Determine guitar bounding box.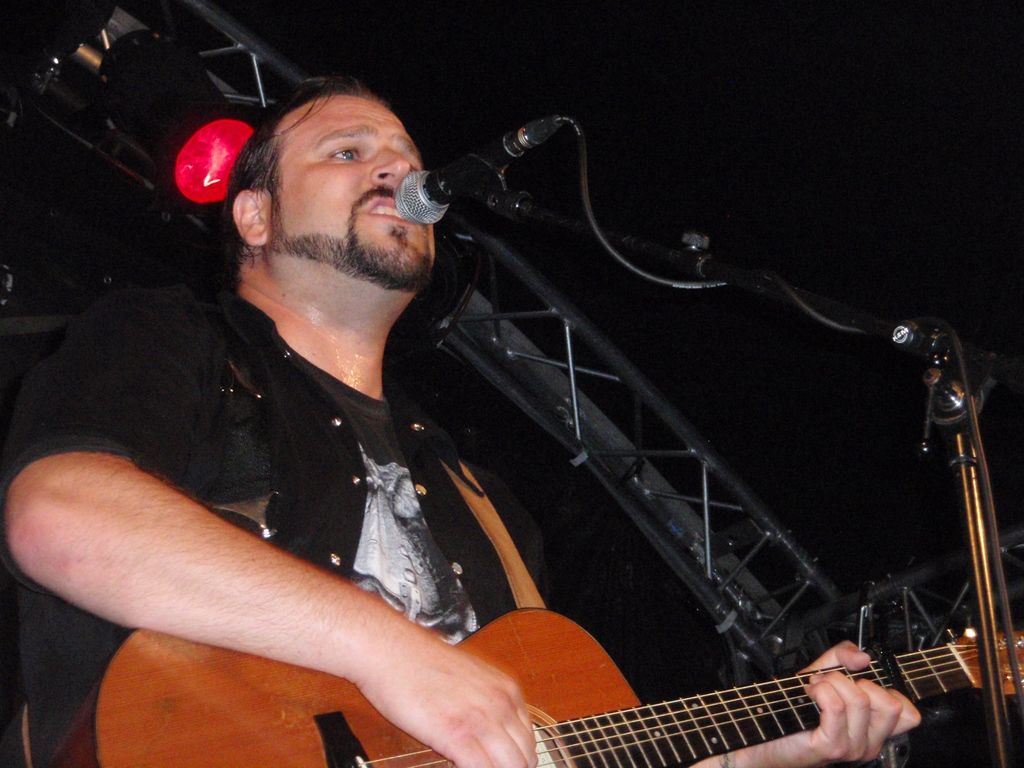
Determined: select_region(18, 621, 1023, 767).
